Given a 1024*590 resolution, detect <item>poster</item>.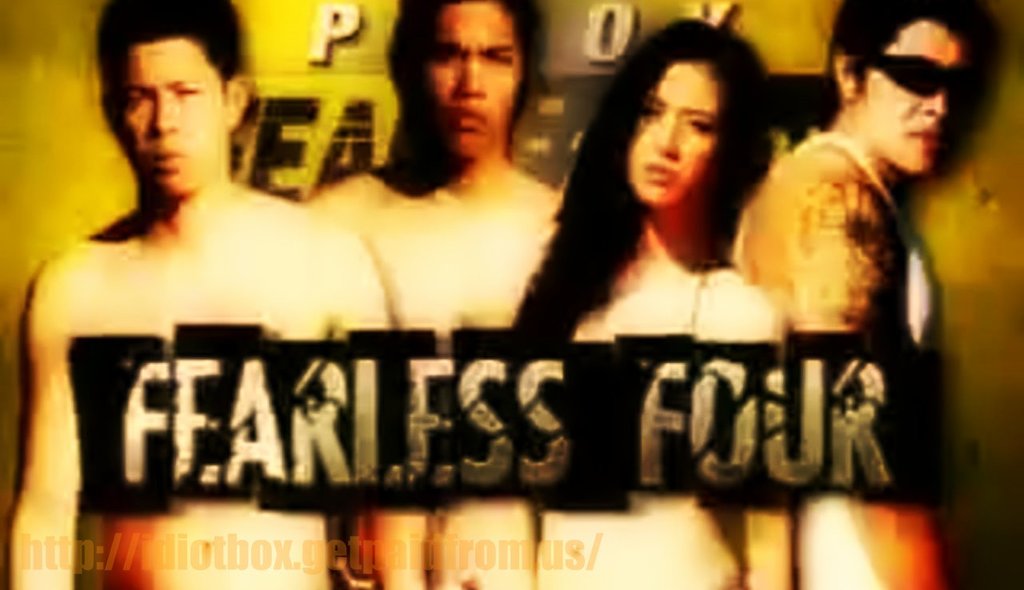
rect(0, 0, 1011, 589).
